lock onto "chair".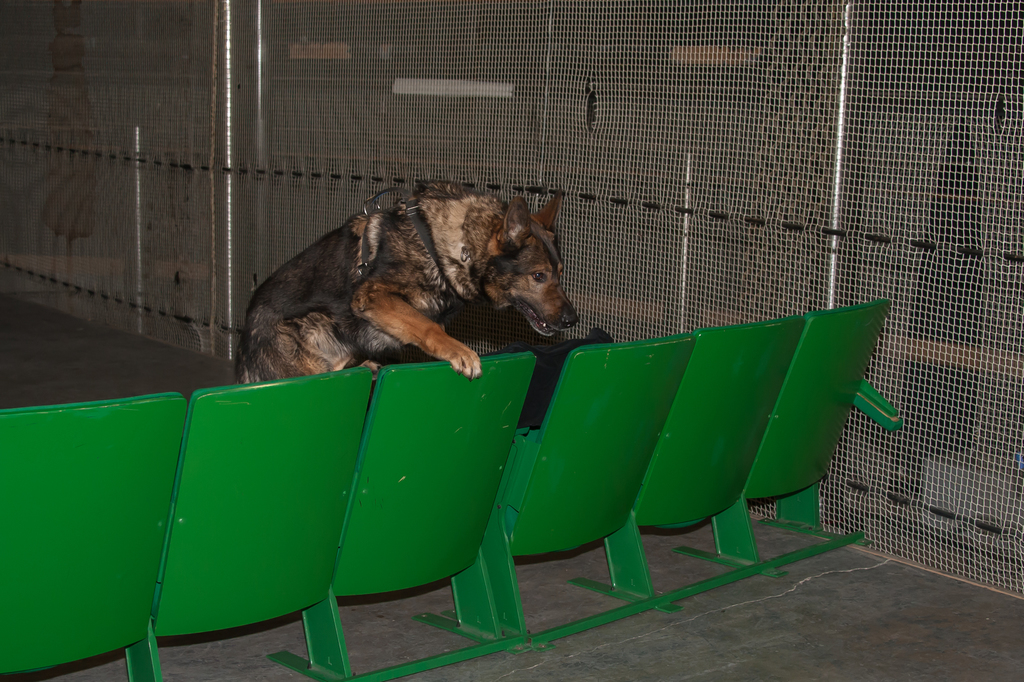
Locked: (left=132, top=367, right=362, bottom=681).
